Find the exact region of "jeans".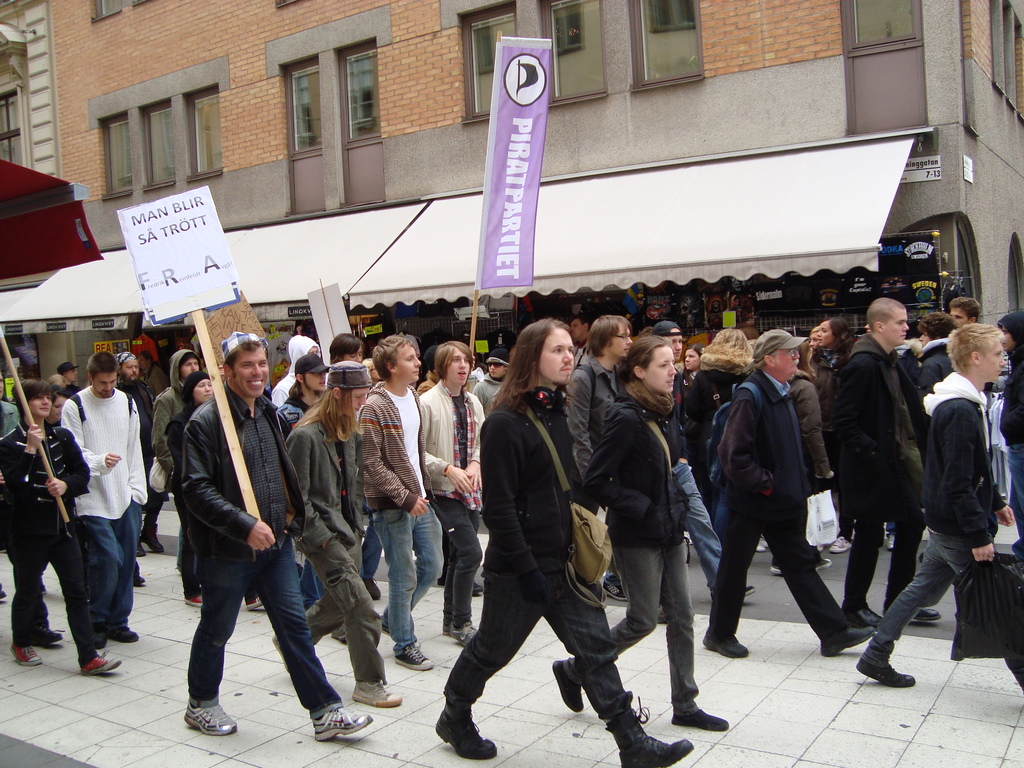
Exact region: locate(879, 515, 1002, 696).
